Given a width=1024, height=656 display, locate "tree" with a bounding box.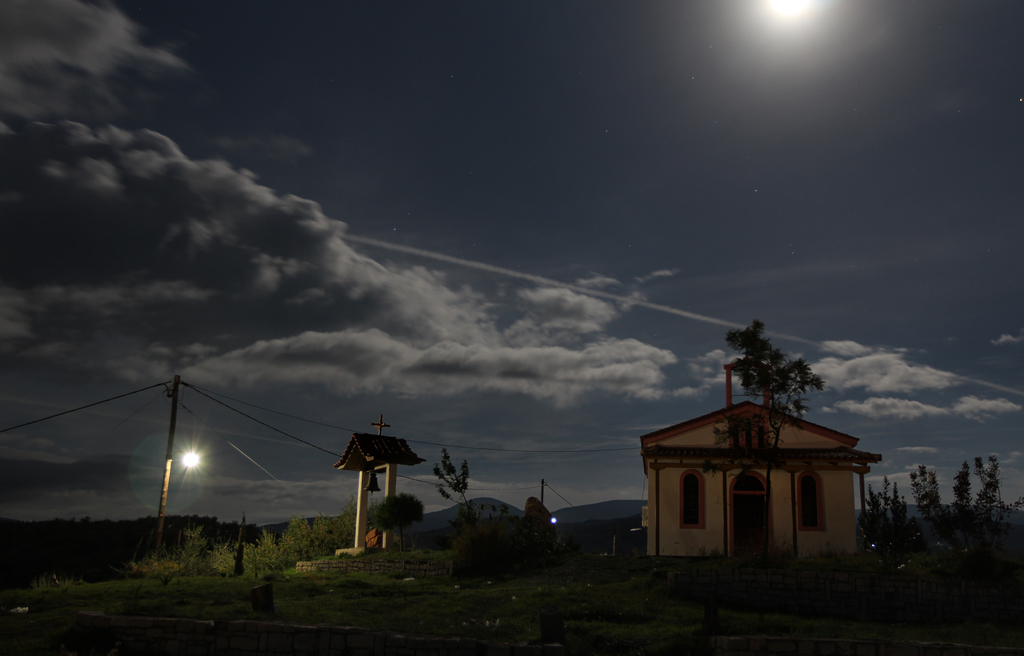
Located: x1=730 y1=323 x2=829 y2=416.
